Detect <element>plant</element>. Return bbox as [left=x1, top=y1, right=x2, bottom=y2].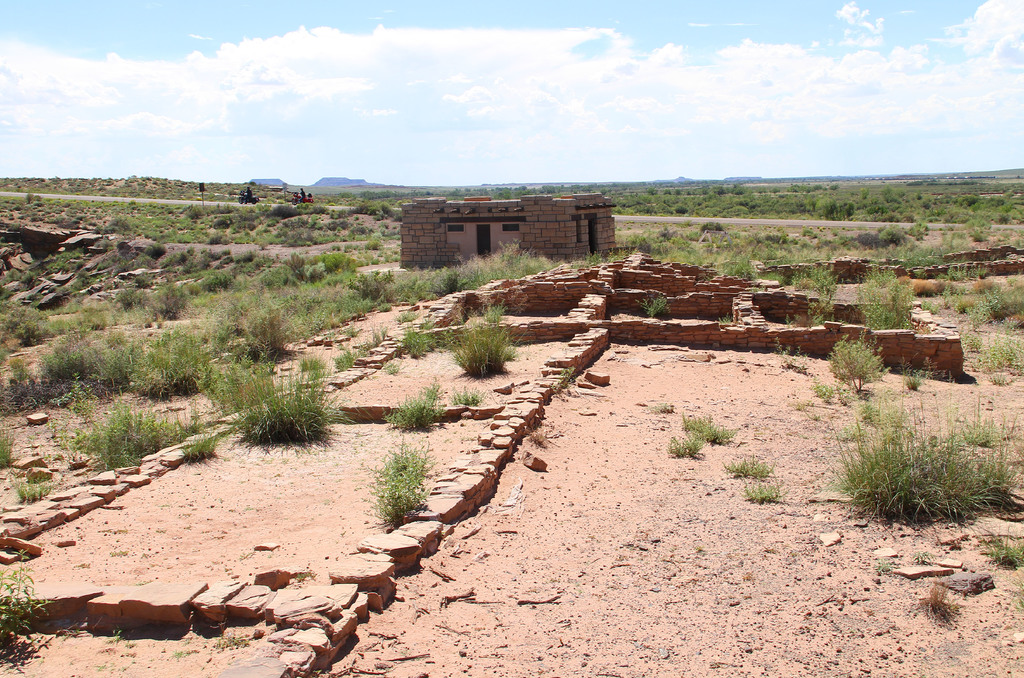
[left=399, top=330, right=447, bottom=362].
